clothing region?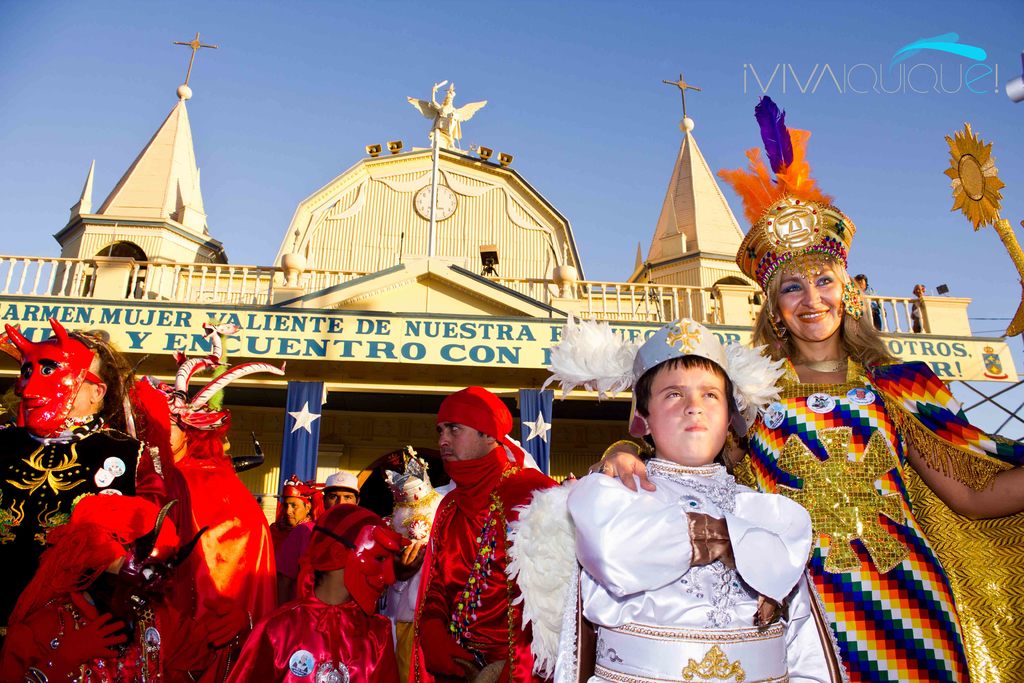
pyautogui.locateOnScreen(566, 457, 811, 682)
